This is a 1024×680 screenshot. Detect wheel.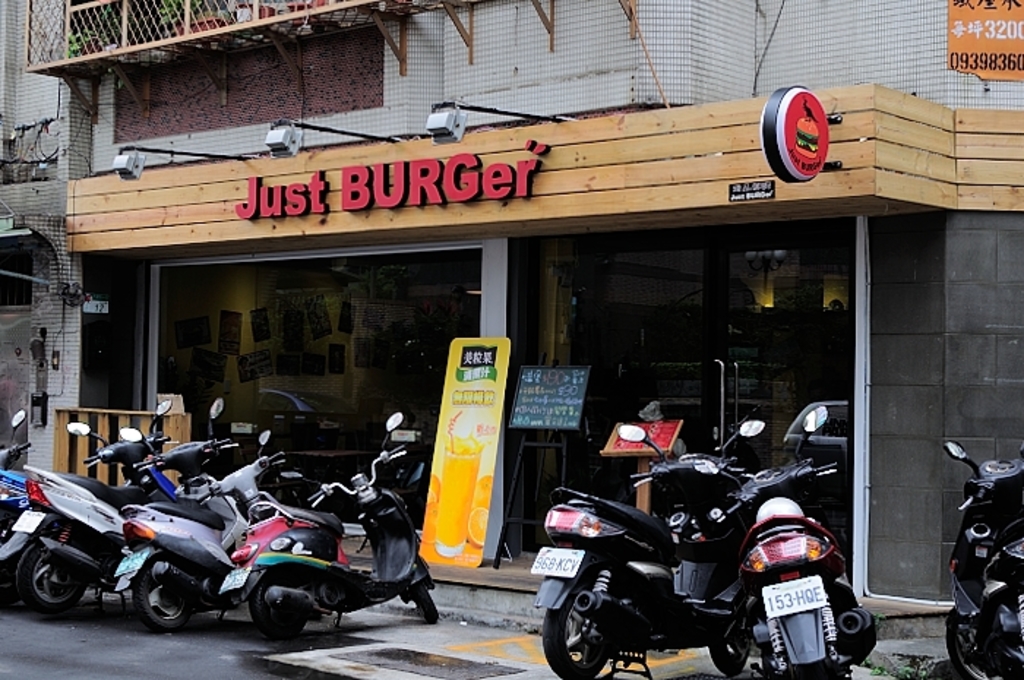
box(253, 578, 307, 639).
